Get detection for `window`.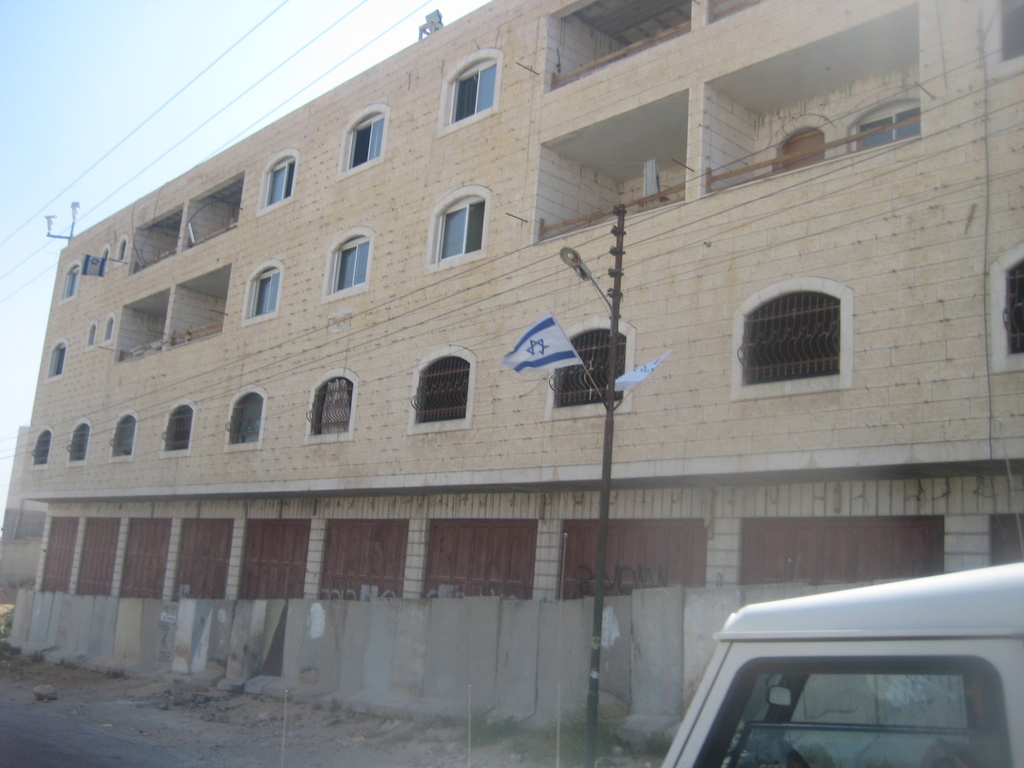
Detection: l=117, t=238, r=128, b=262.
